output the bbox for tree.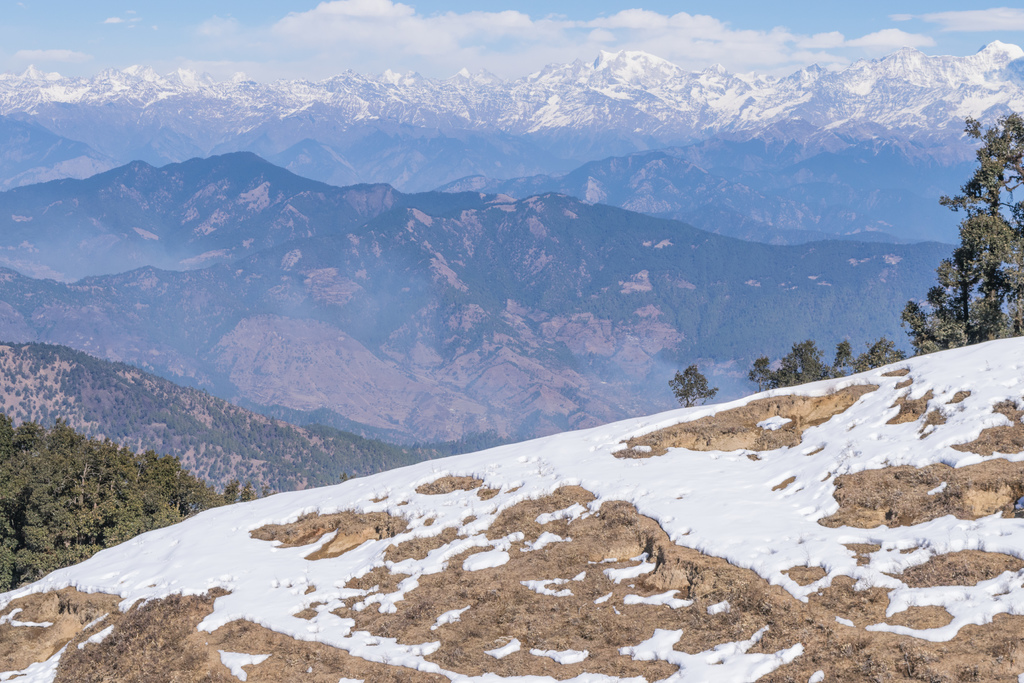
bbox=(666, 361, 716, 412).
